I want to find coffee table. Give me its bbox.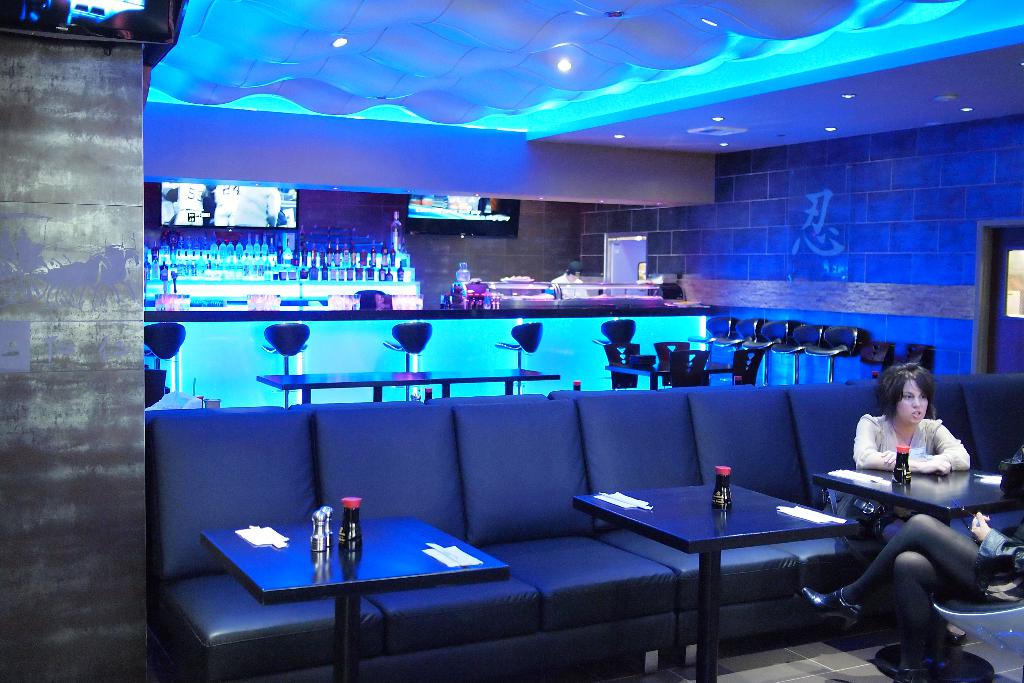
BBox(603, 357, 749, 393).
